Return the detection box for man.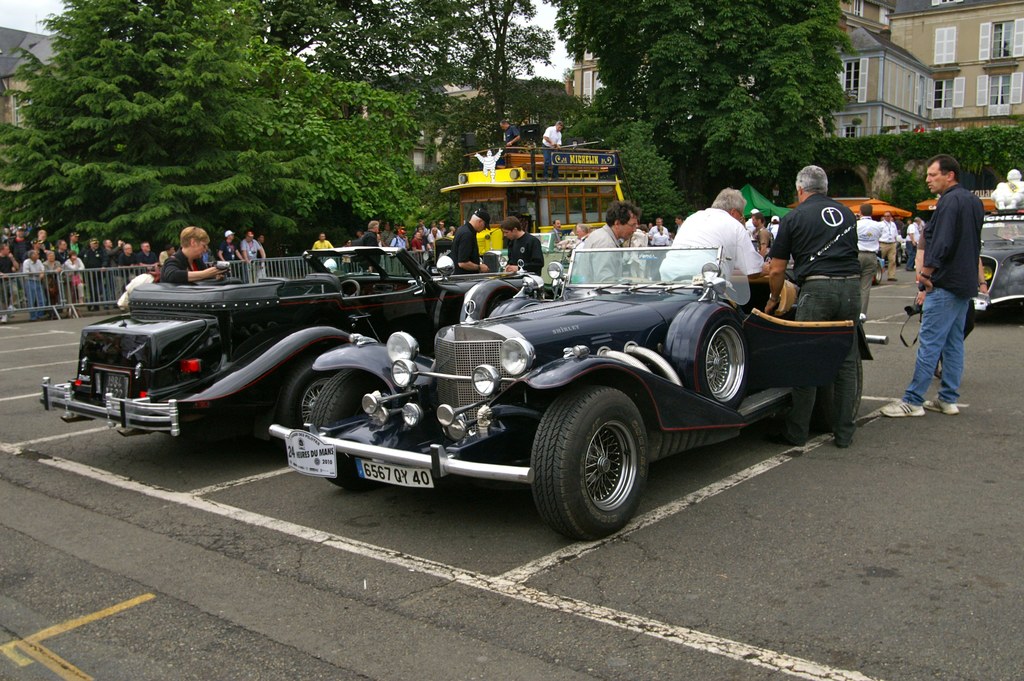
pyautogui.locateOnScreen(875, 209, 900, 281).
